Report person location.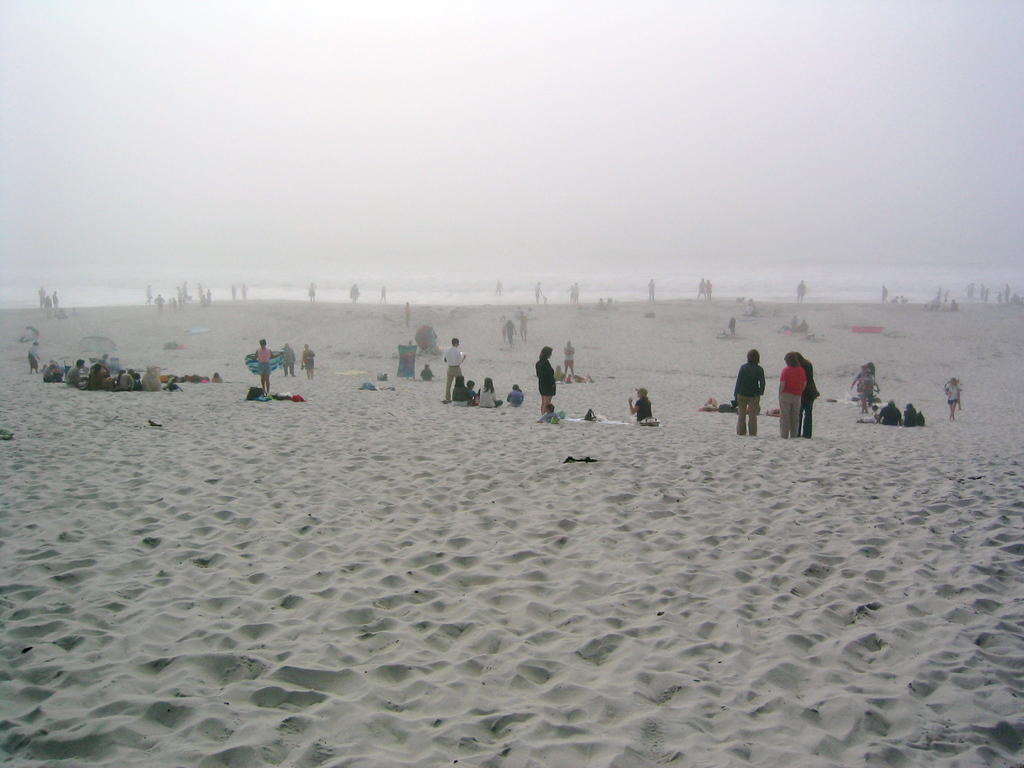
Report: bbox=[380, 281, 387, 305].
